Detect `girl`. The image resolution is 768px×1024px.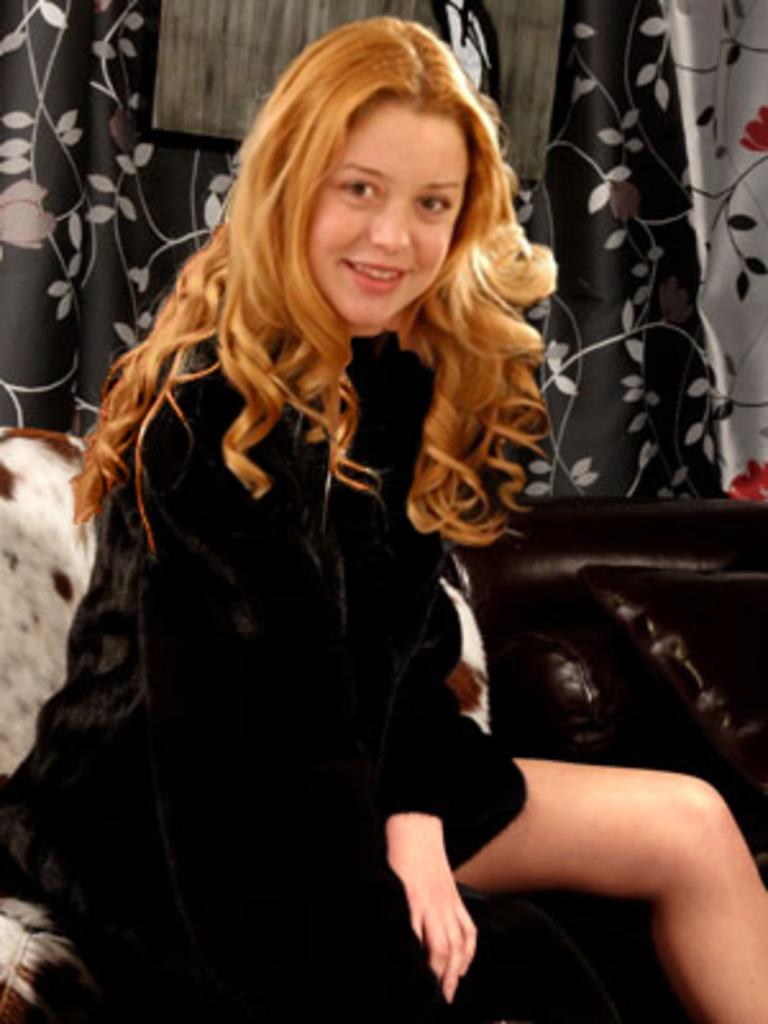
Rect(0, 31, 765, 1021).
